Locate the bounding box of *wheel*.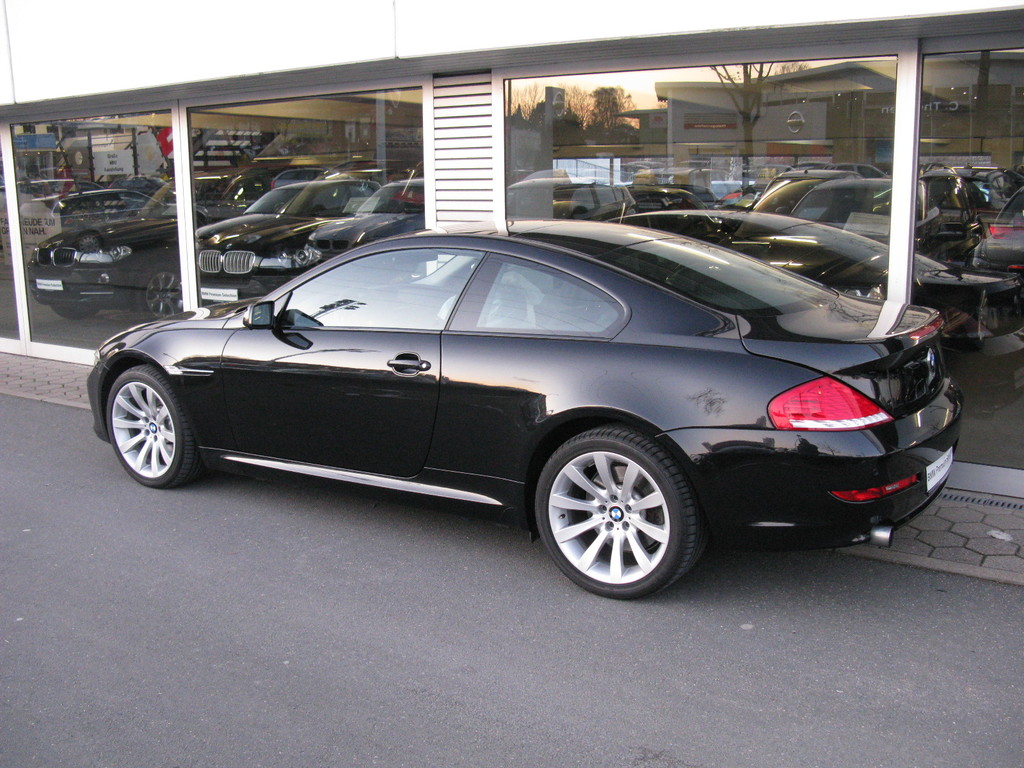
Bounding box: rect(107, 362, 202, 490).
